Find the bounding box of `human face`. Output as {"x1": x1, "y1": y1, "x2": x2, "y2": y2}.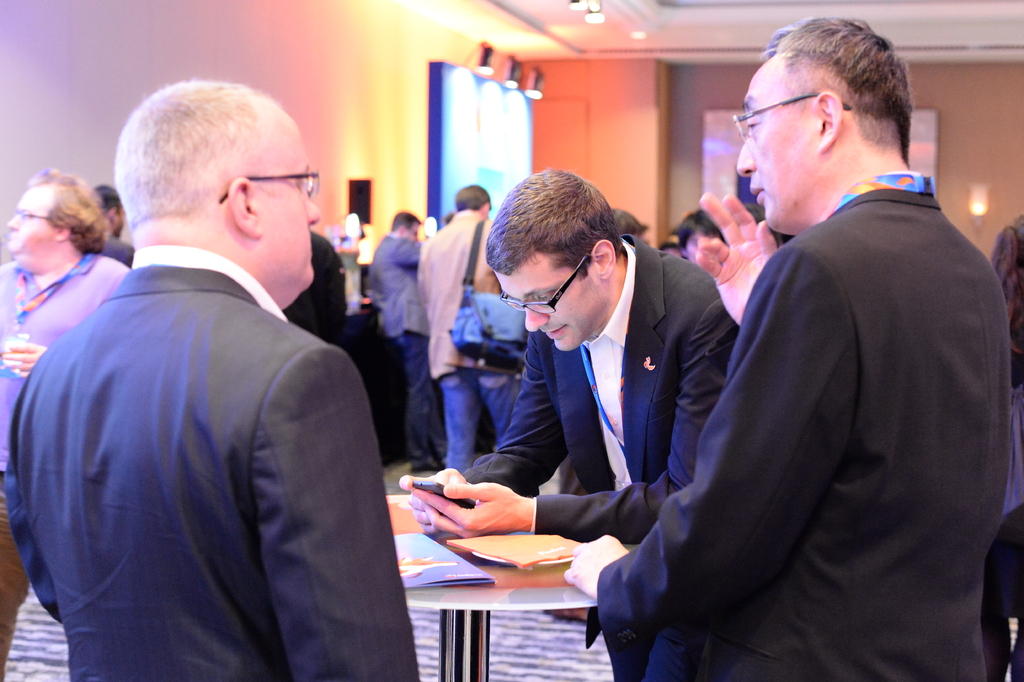
{"x1": 266, "y1": 113, "x2": 319, "y2": 290}.
